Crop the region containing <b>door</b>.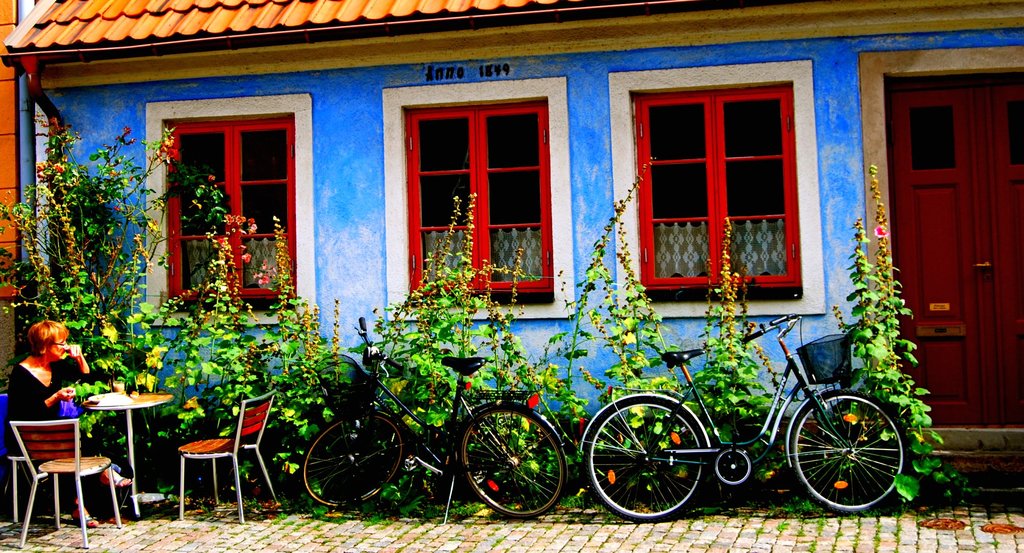
Crop region: region(894, 67, 1023, 428).
